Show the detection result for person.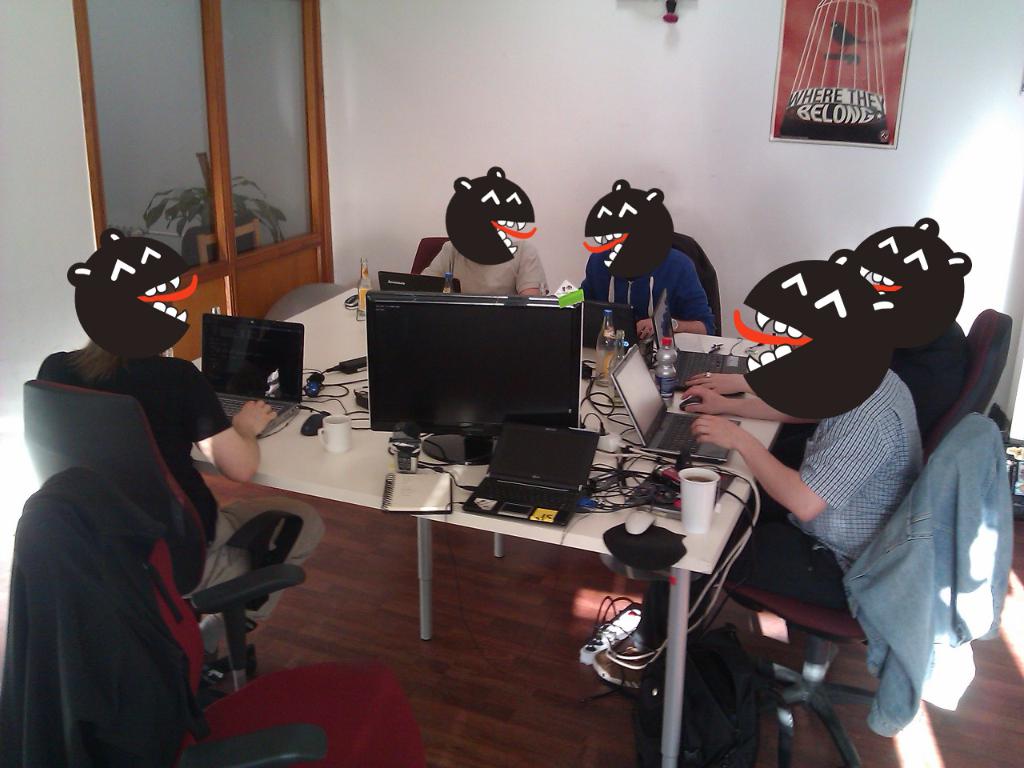
(x1=616, y1=238, x2=927, y2=734).
